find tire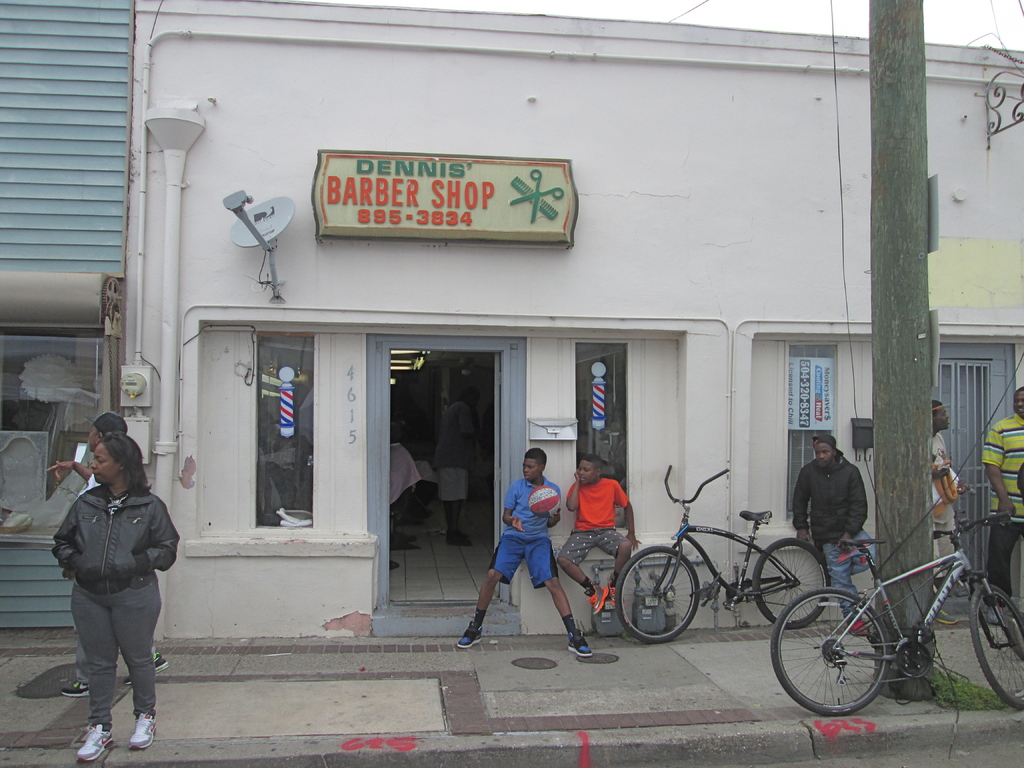
[left=799, top=581, right=906, bottom=727]
